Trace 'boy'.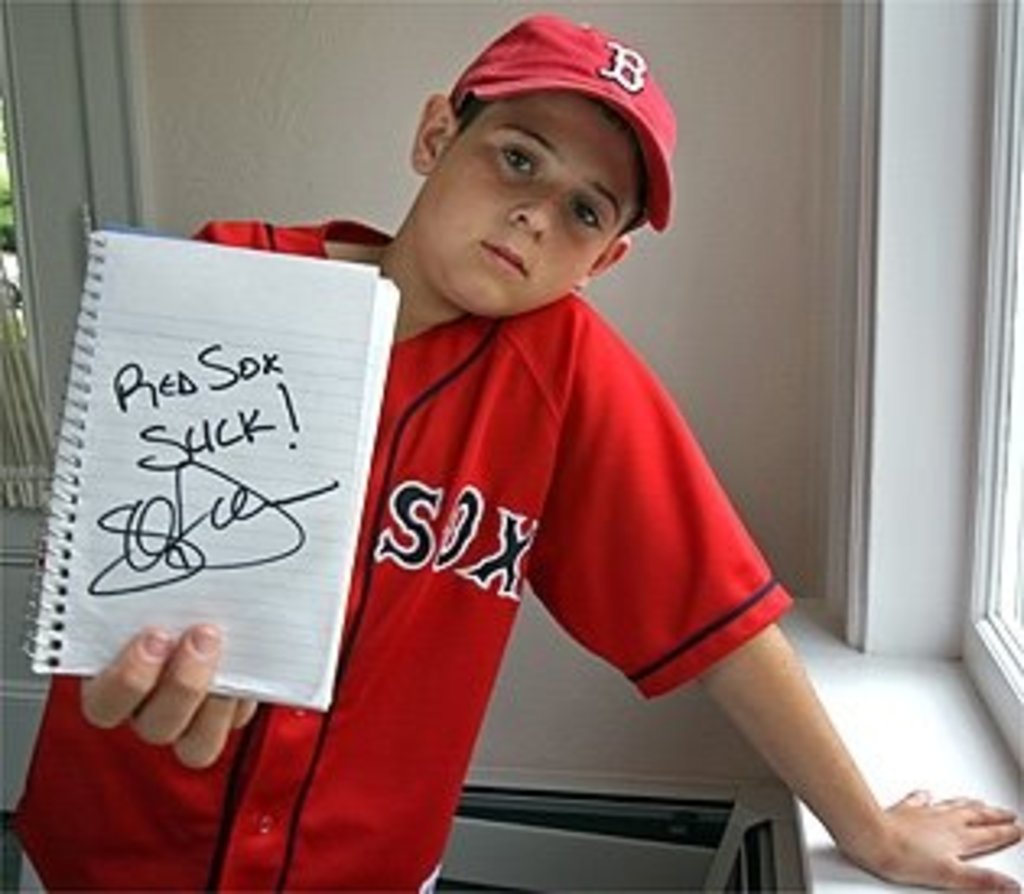
Traced to select_region(0, 7, 1021, 891).
